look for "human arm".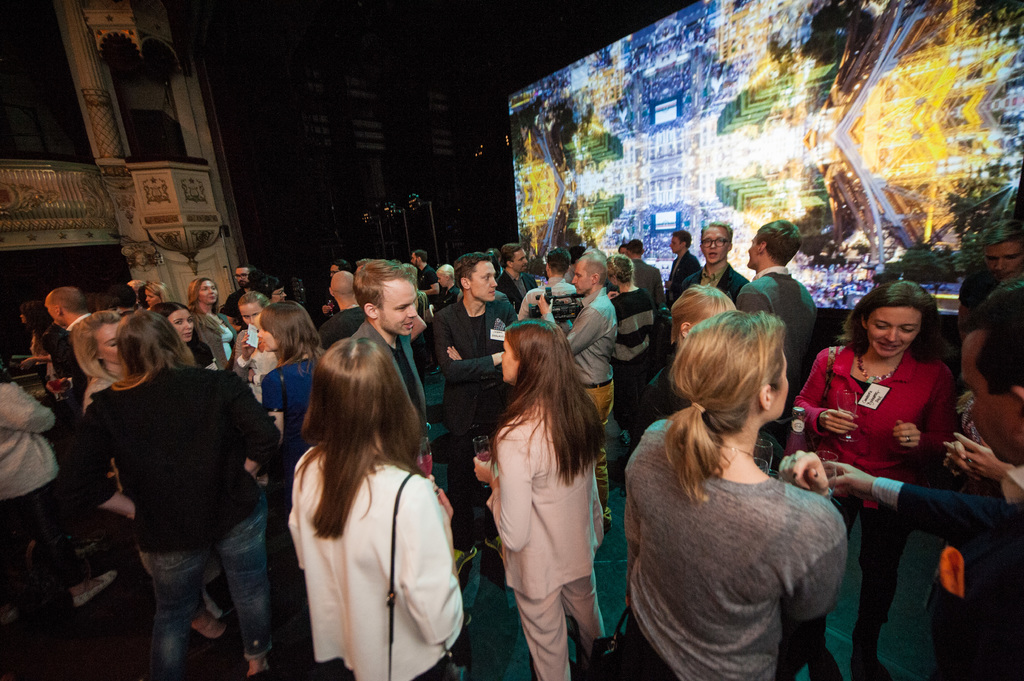
Found: bbox(815, 469, 1023, 529).
